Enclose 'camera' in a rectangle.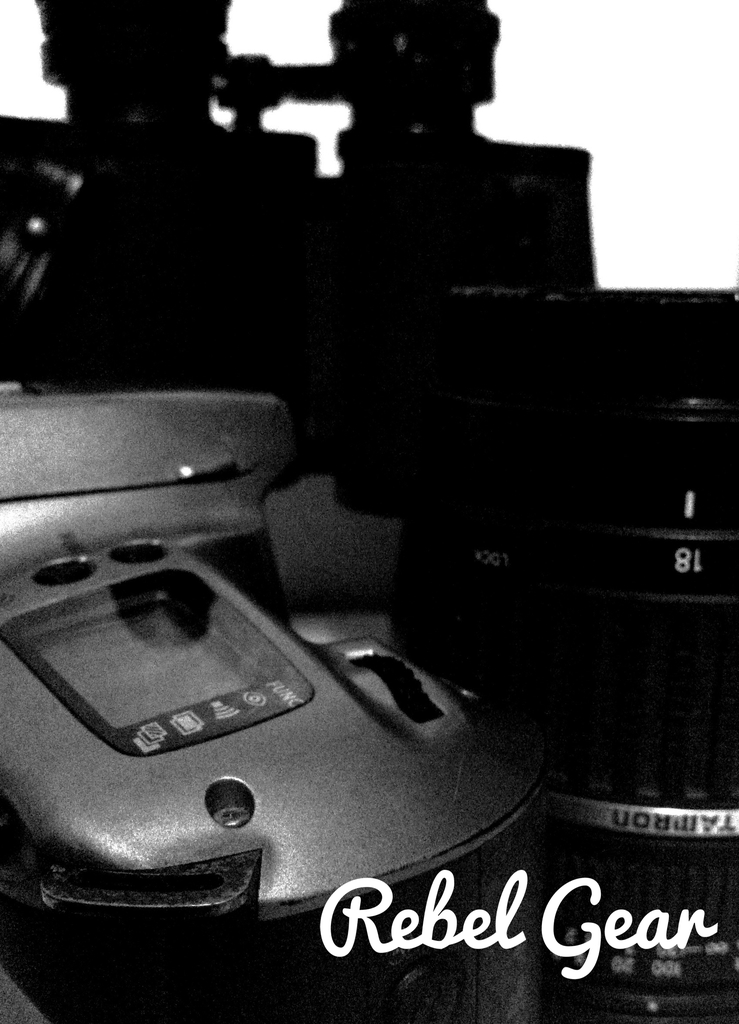
<box>505,387,738,852</box>.
